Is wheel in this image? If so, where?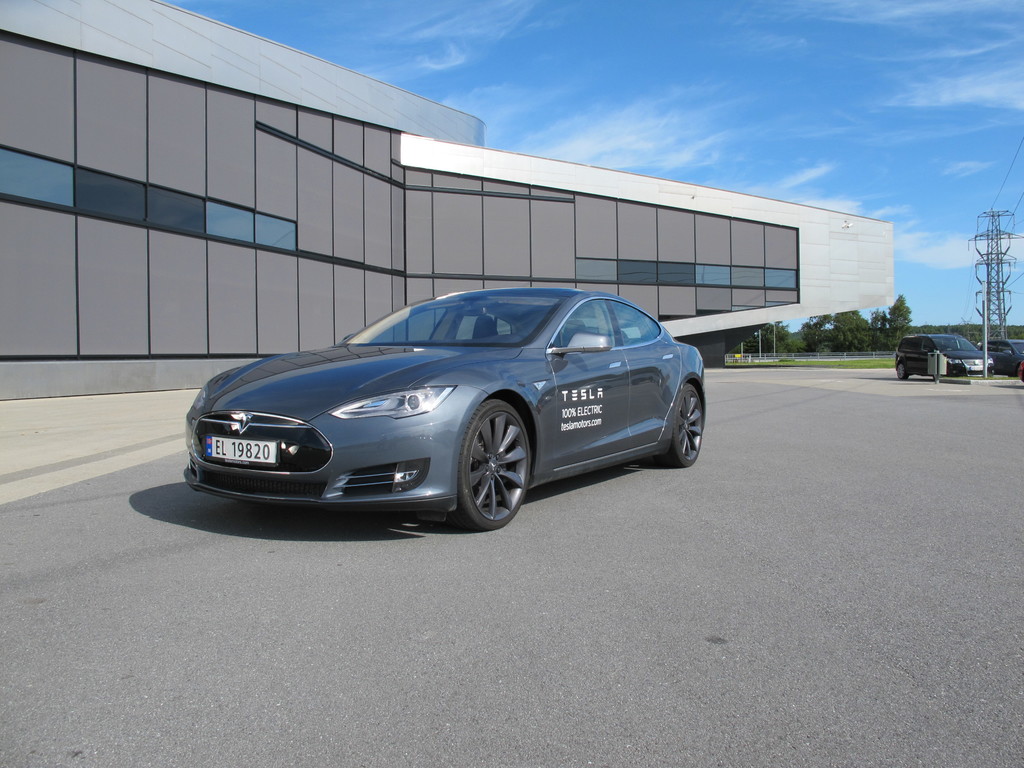
Yes, at 447,411,531,520.
